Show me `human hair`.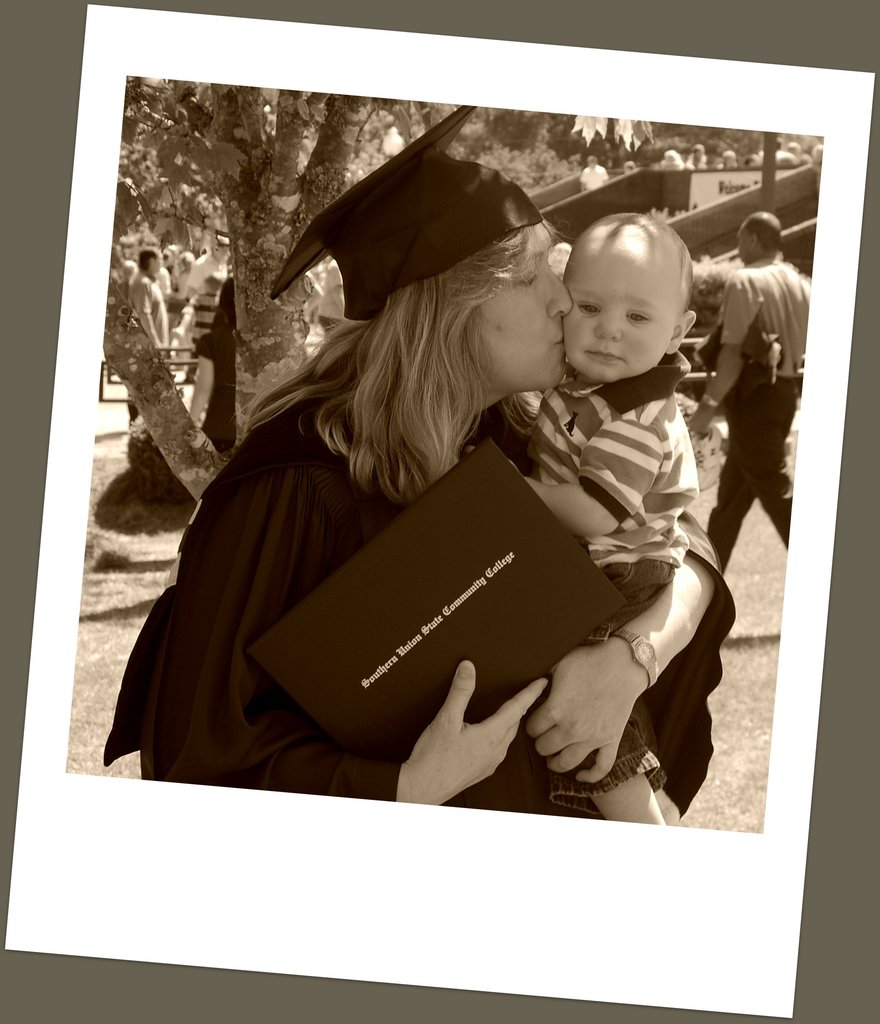
`human hair` is here: box(131, 249, 152, 277).
